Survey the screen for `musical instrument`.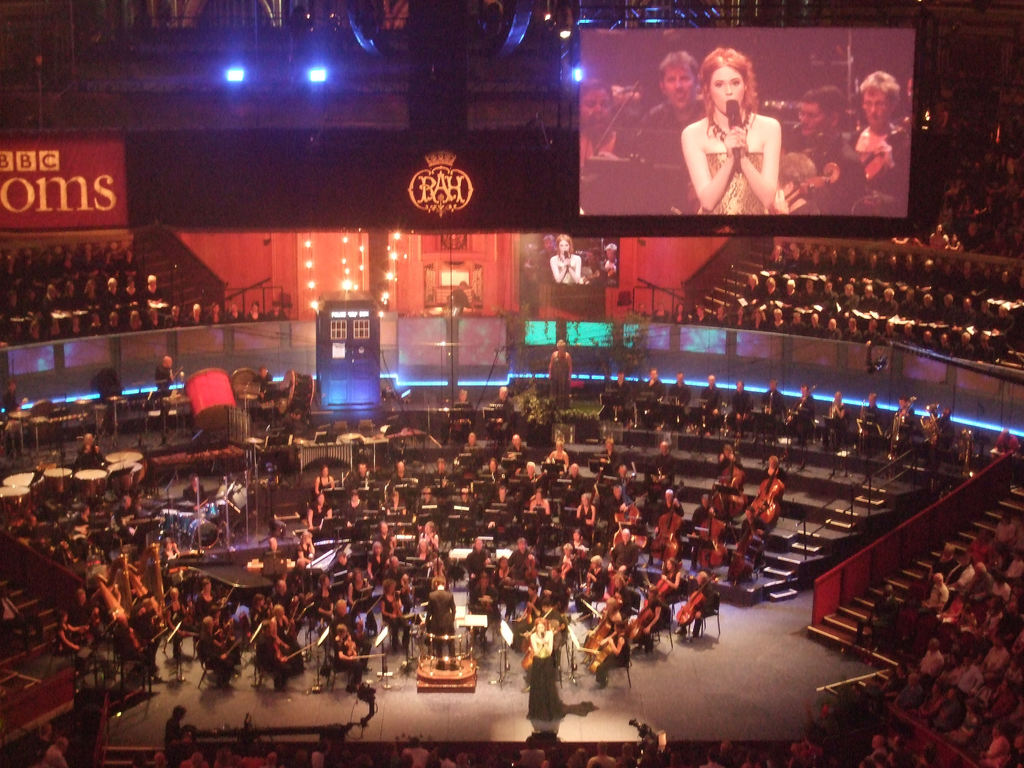
Survey found: bbox=(579, 633, 622, 680).
